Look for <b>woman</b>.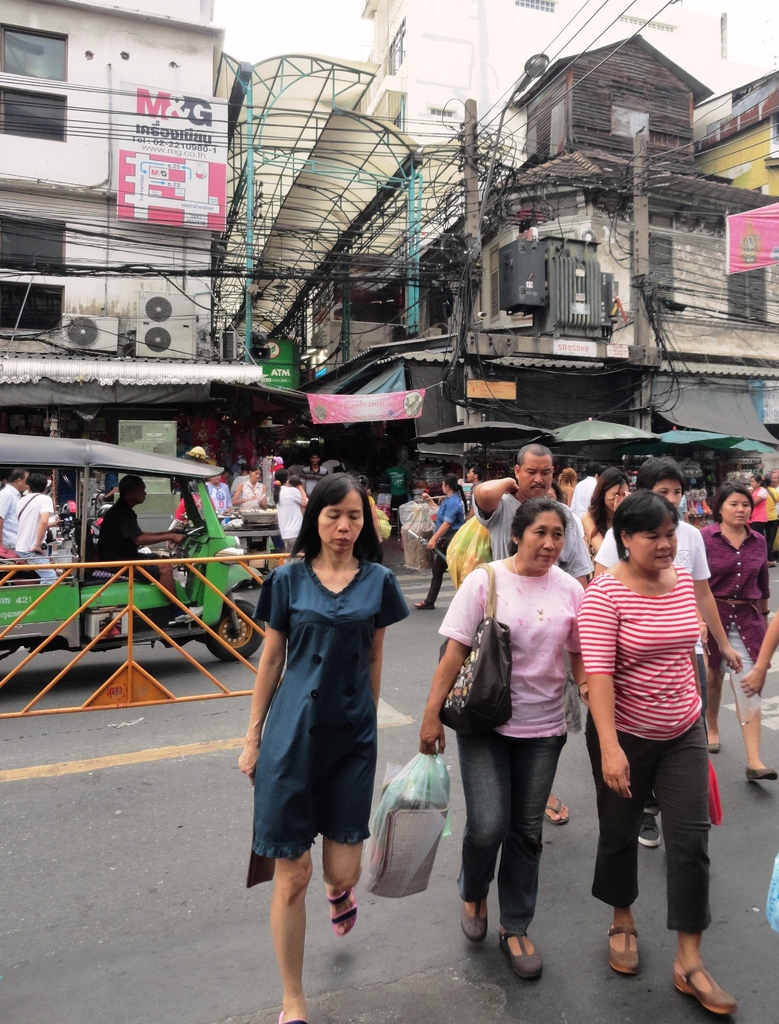
Found: [410,500,588,979].
